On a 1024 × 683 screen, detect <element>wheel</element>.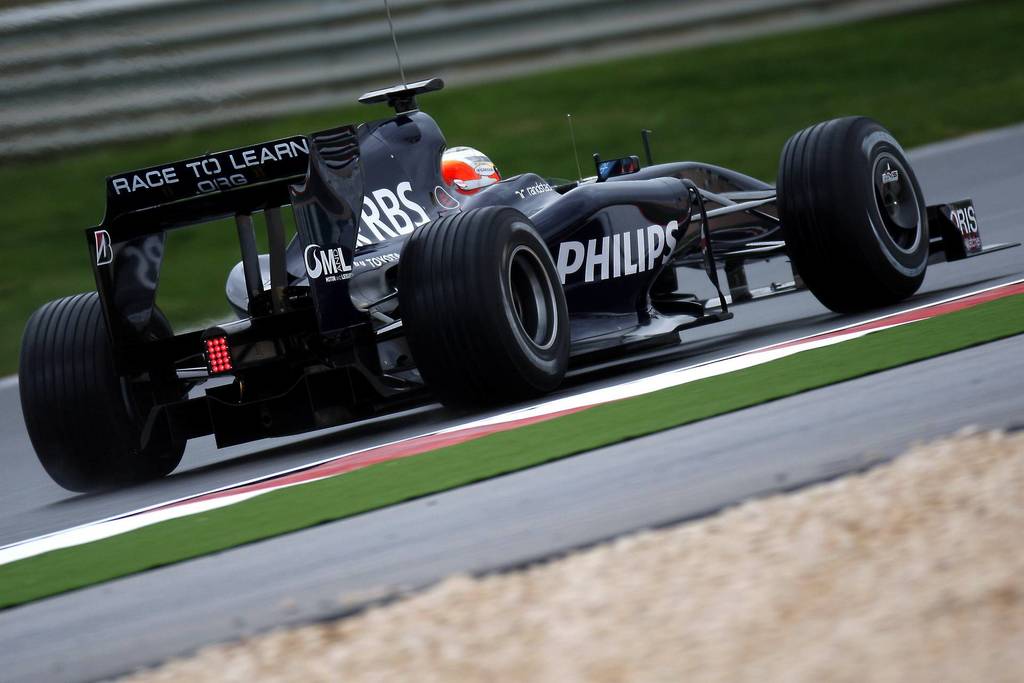
crop(400, 204, 573, 412).
